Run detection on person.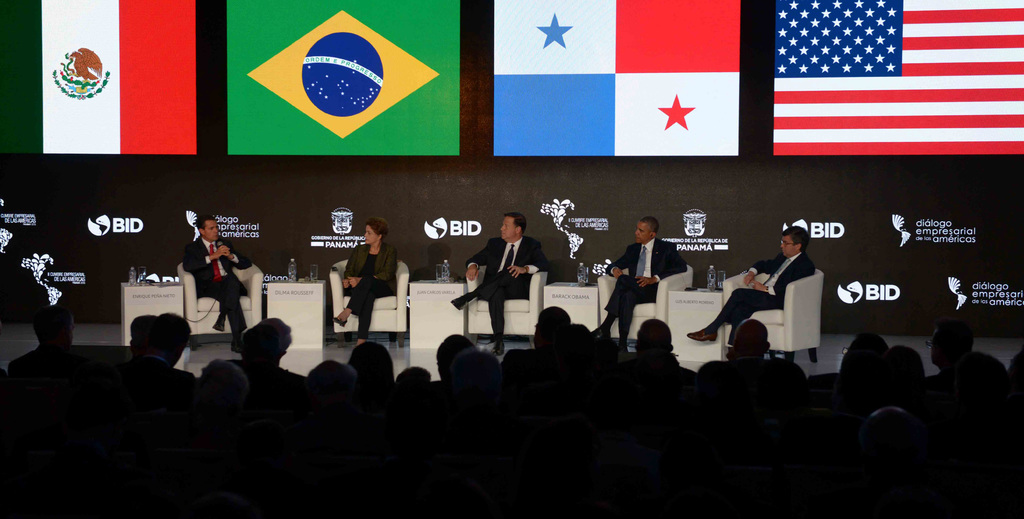
Result: [left=179, top=212, right=244, bottom=350].
